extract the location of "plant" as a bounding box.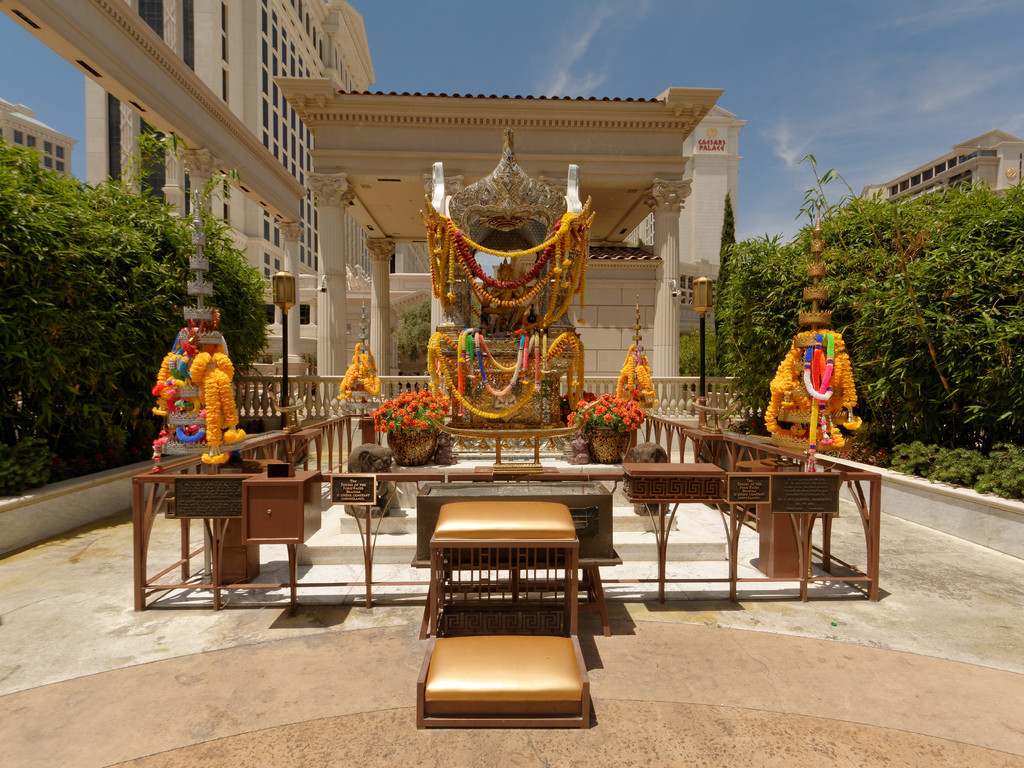
box(675, 329, 722, 377).
